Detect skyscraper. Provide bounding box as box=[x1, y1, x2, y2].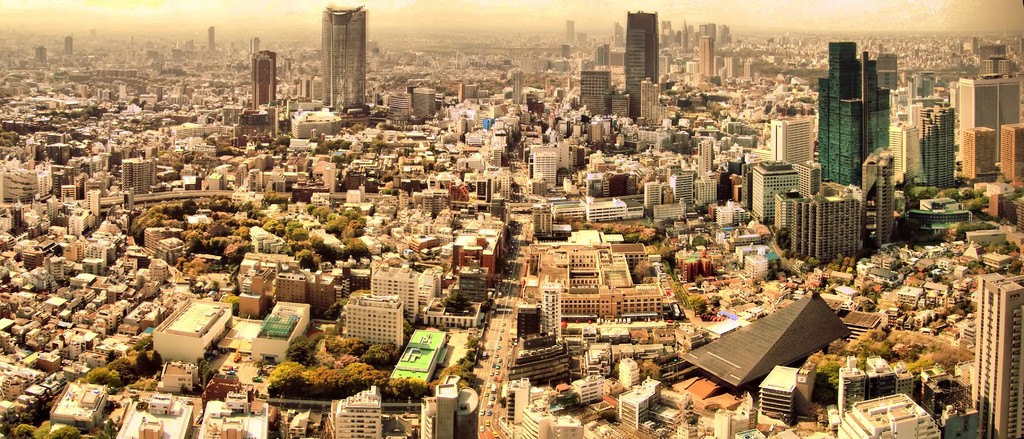
box=[810, 26, 906, 196].
